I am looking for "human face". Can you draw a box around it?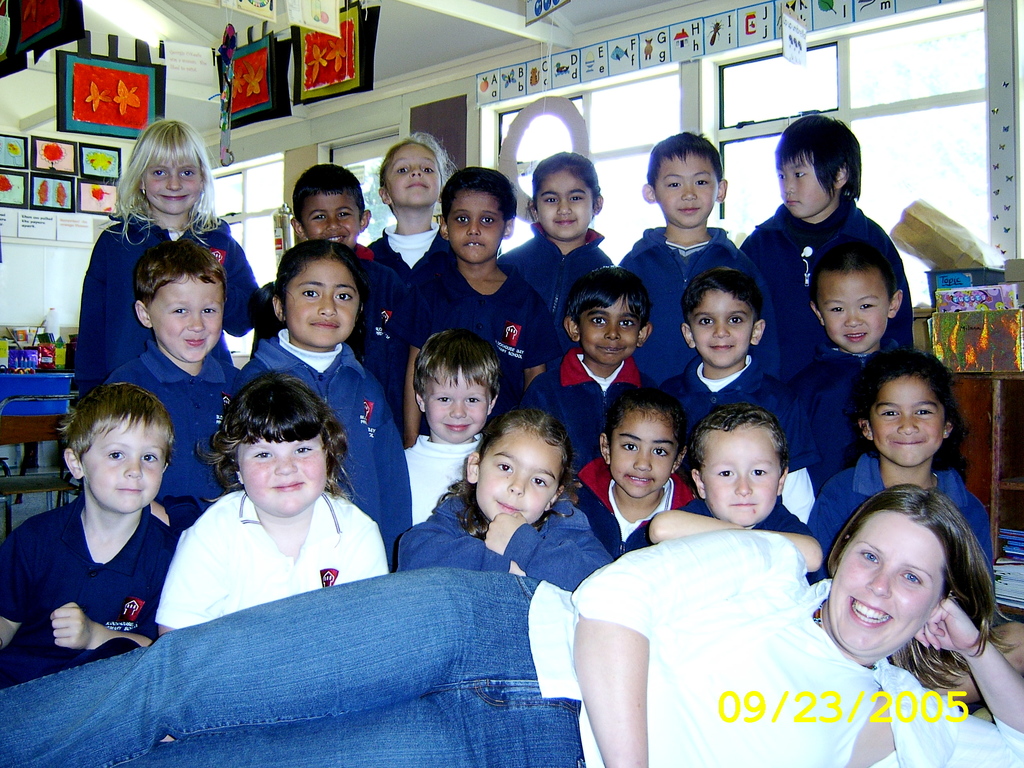
Sure, the bounding box is {"left": 477, "top": 429, "right": 561, "bottom": 524}.
